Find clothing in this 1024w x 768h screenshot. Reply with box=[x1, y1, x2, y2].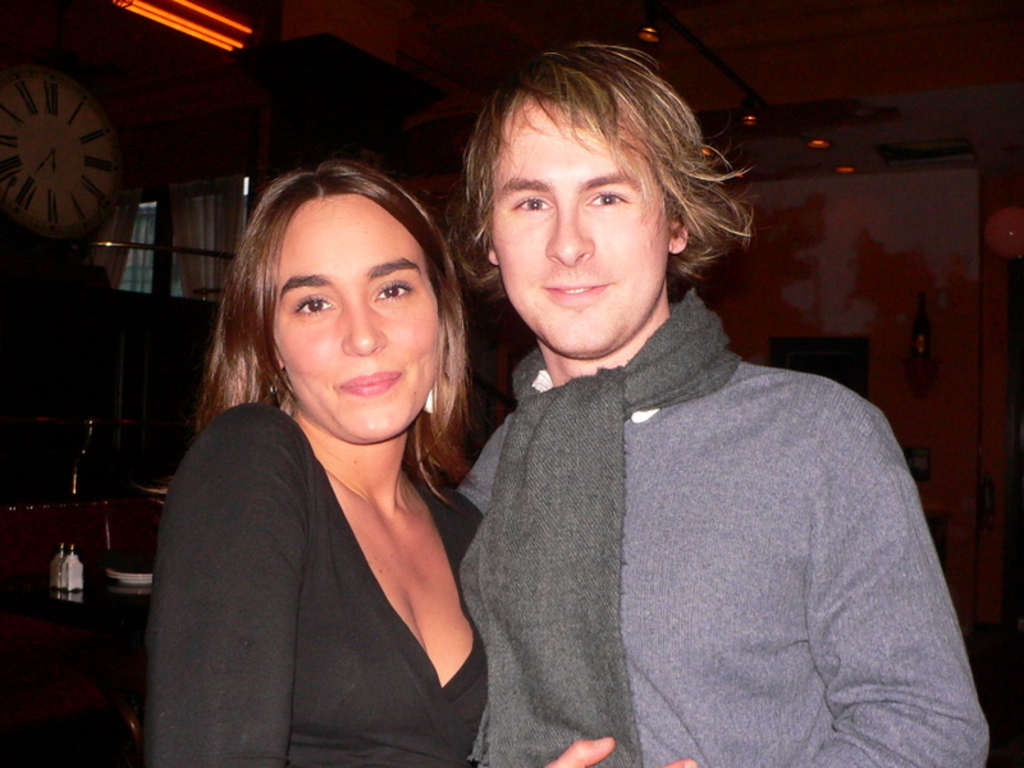
box=[146, 403, 488, 767].
